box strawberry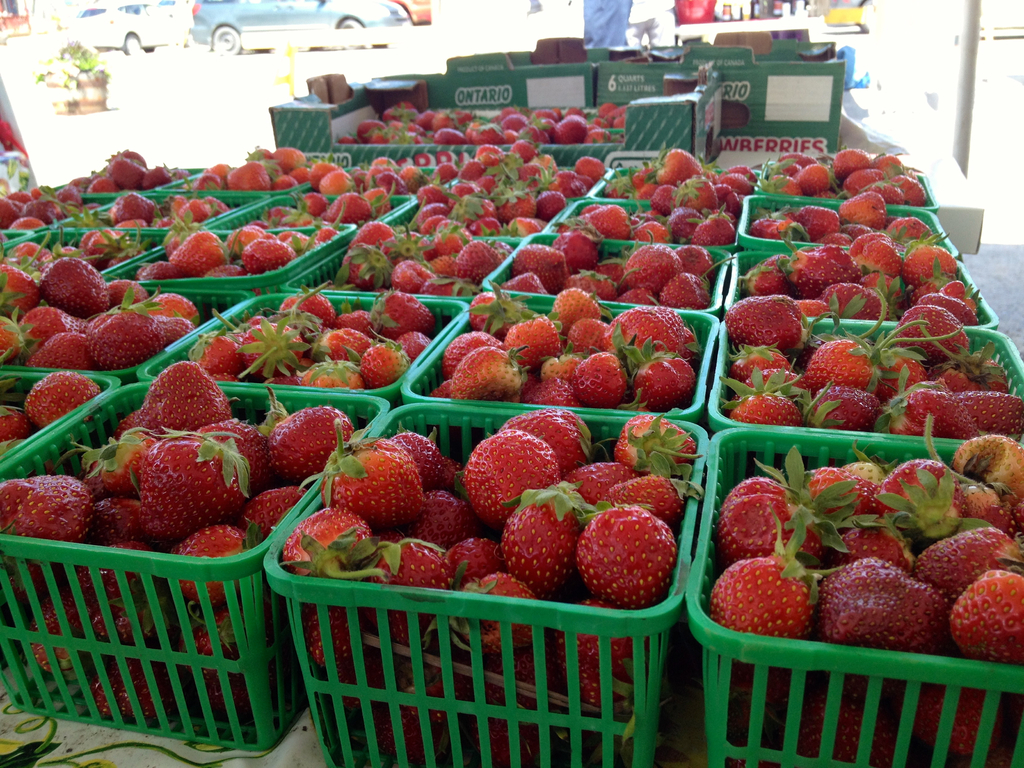
{"x1": 580, "y1": 486, "x2": 689, "y2": 606}
